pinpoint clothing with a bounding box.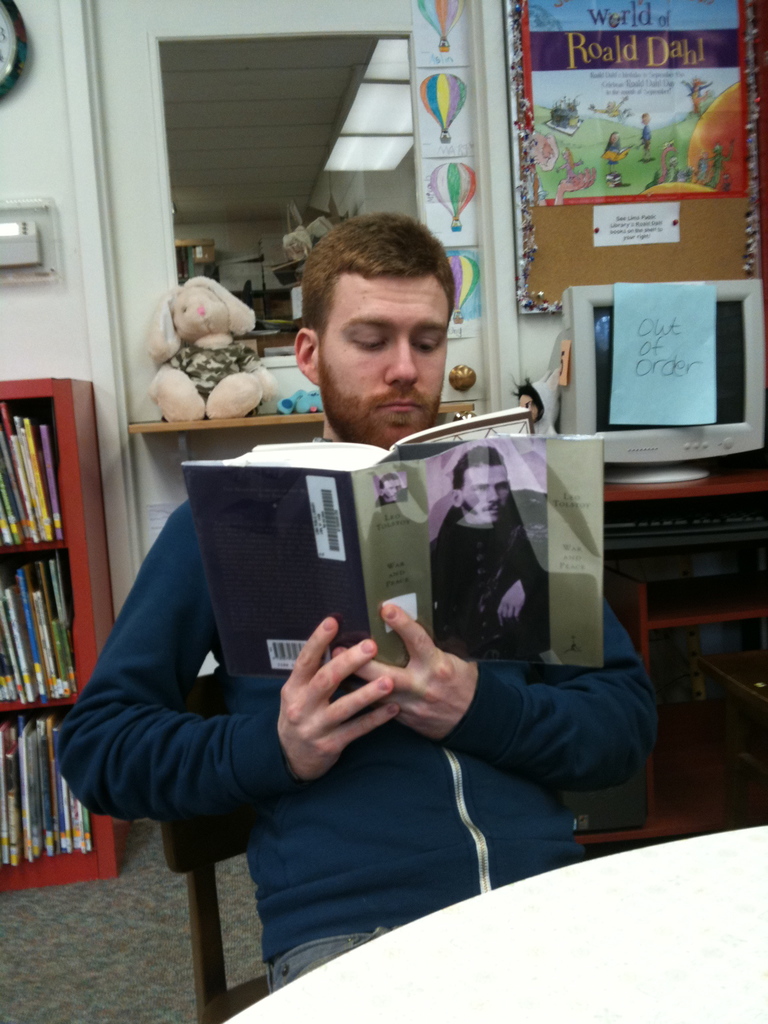
l=429, t=487, r=550, b=662.
